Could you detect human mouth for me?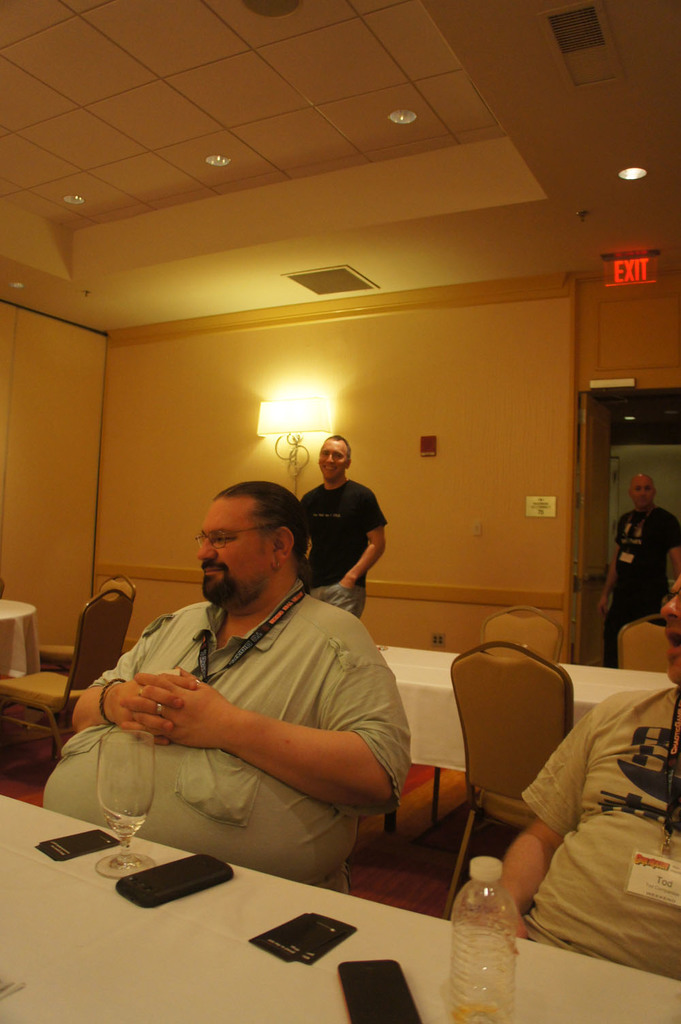
Detection result: bbox=(199, 568, 225, 581).
